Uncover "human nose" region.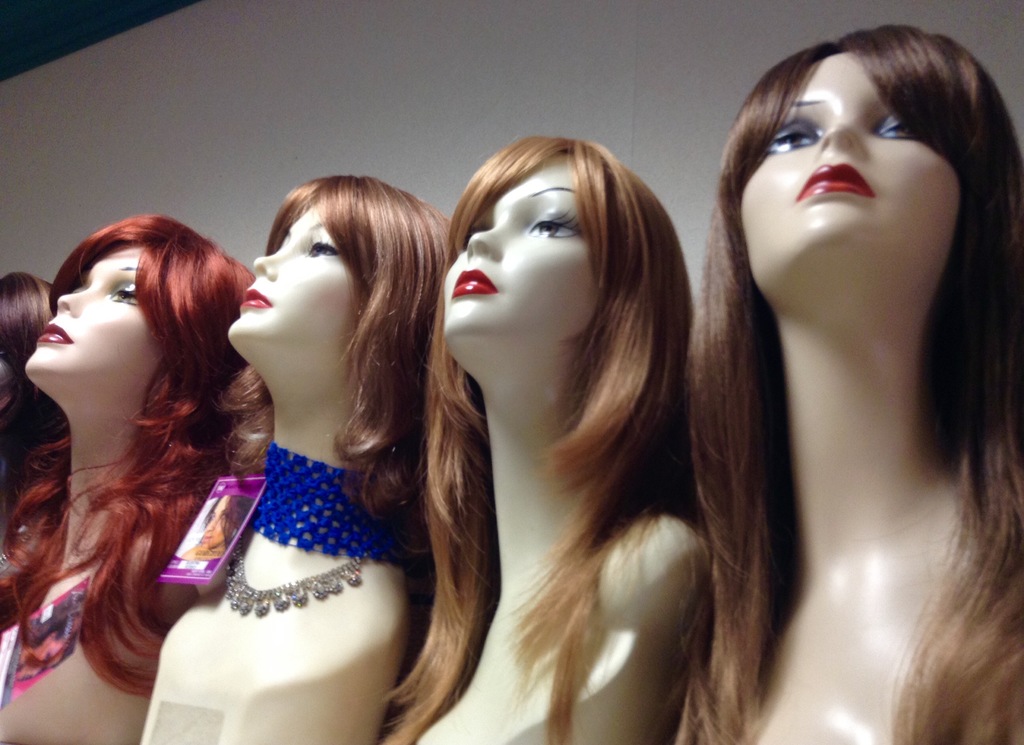
Uncovered: [56,285,92,320].
